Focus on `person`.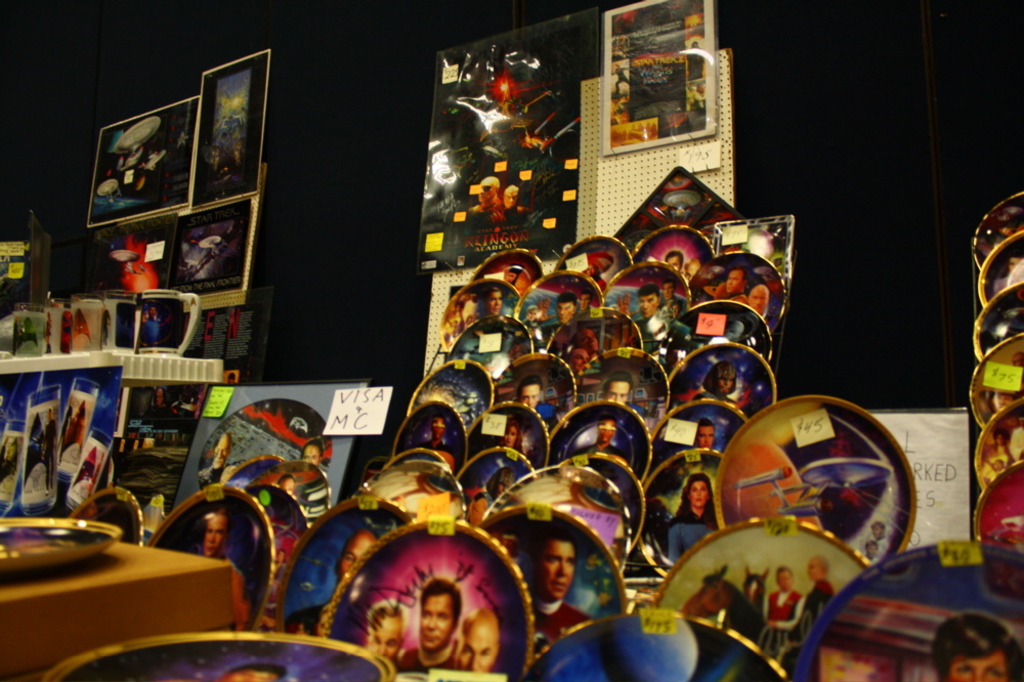
Focused at detection(662, 422, 713, 451).
